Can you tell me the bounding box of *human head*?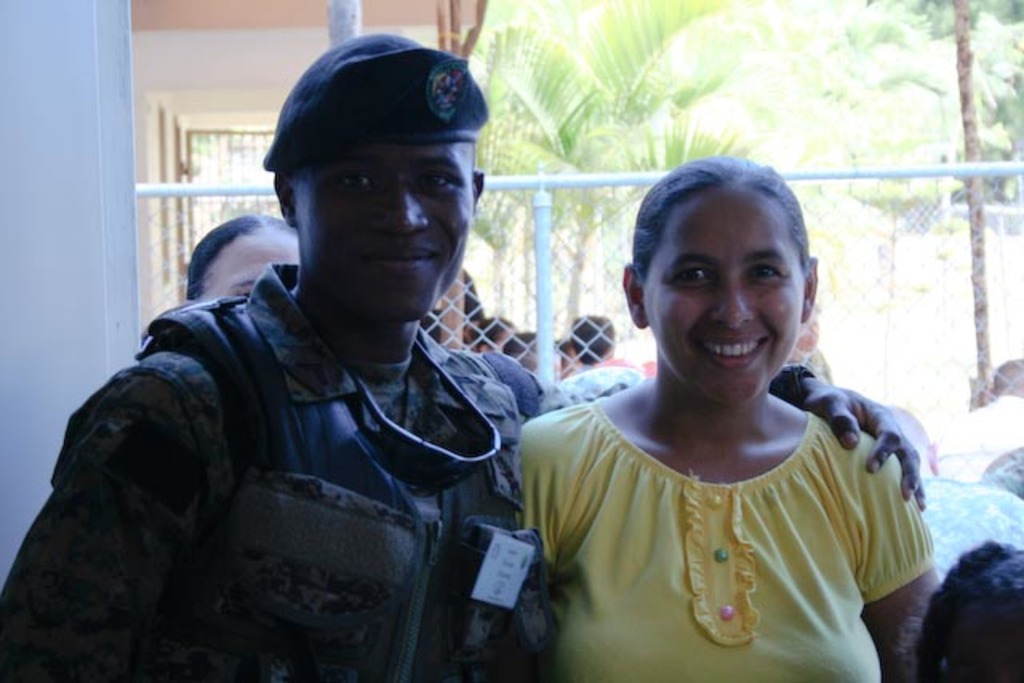
182, 211, 301, 304.
